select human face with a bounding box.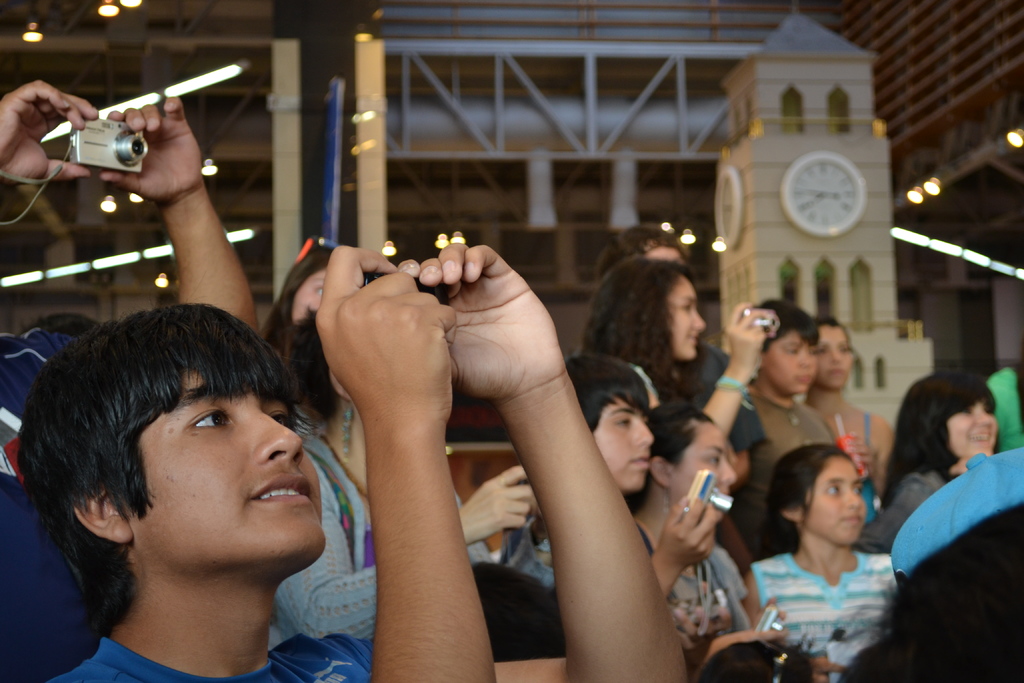
(left=292, top=268, right=329, bottom=325).
